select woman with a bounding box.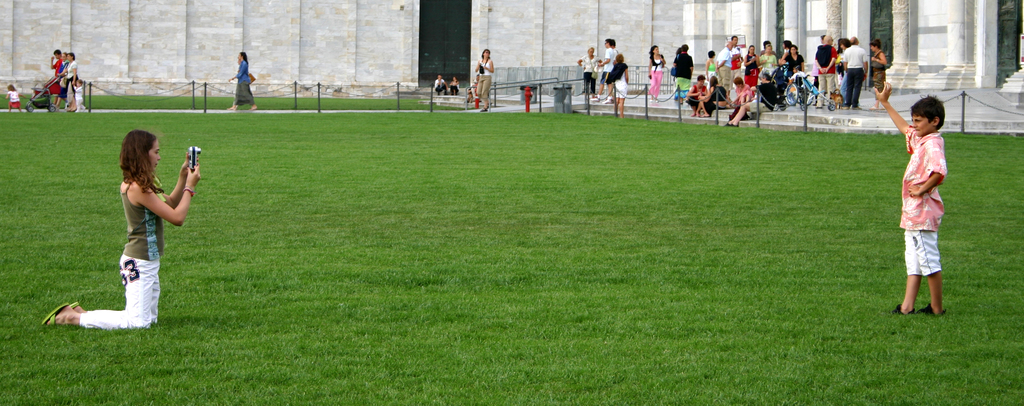
581,47,597,93.
